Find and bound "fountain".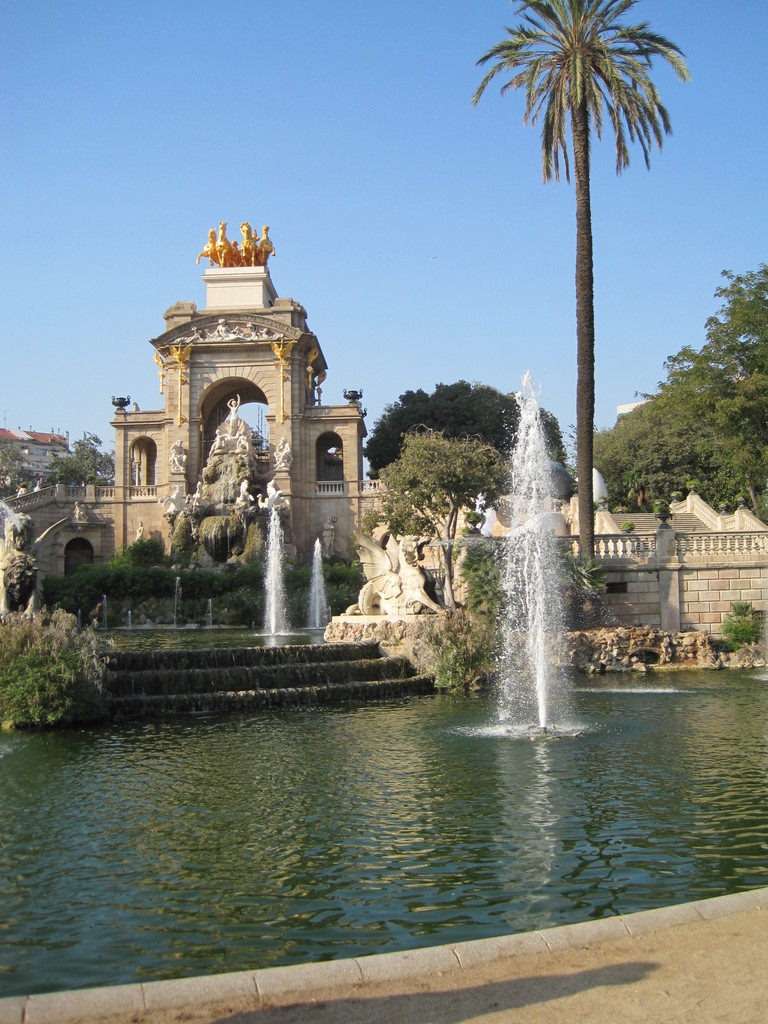
Bound: box(392, 322, 636, 772).
